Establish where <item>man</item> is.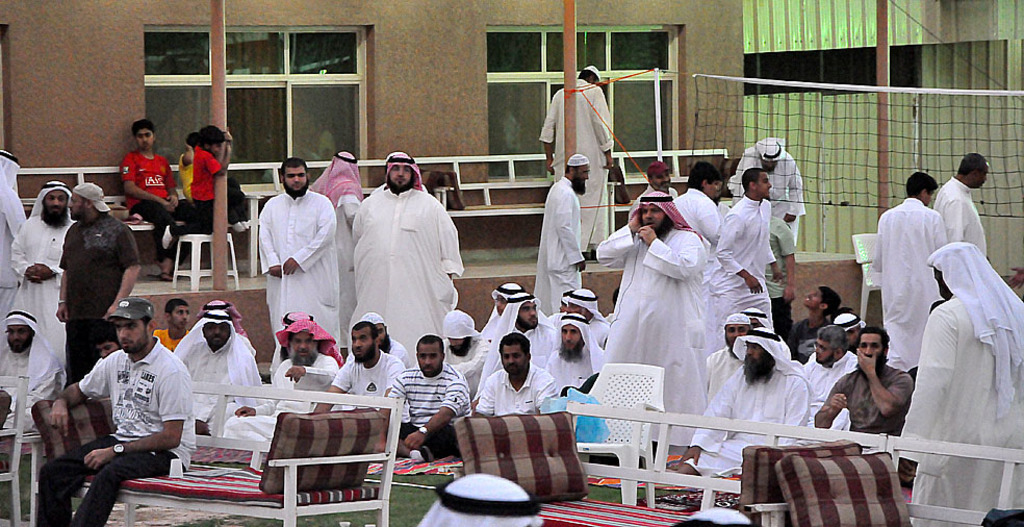
Established at l=714, t=169, r=785, b=316.
